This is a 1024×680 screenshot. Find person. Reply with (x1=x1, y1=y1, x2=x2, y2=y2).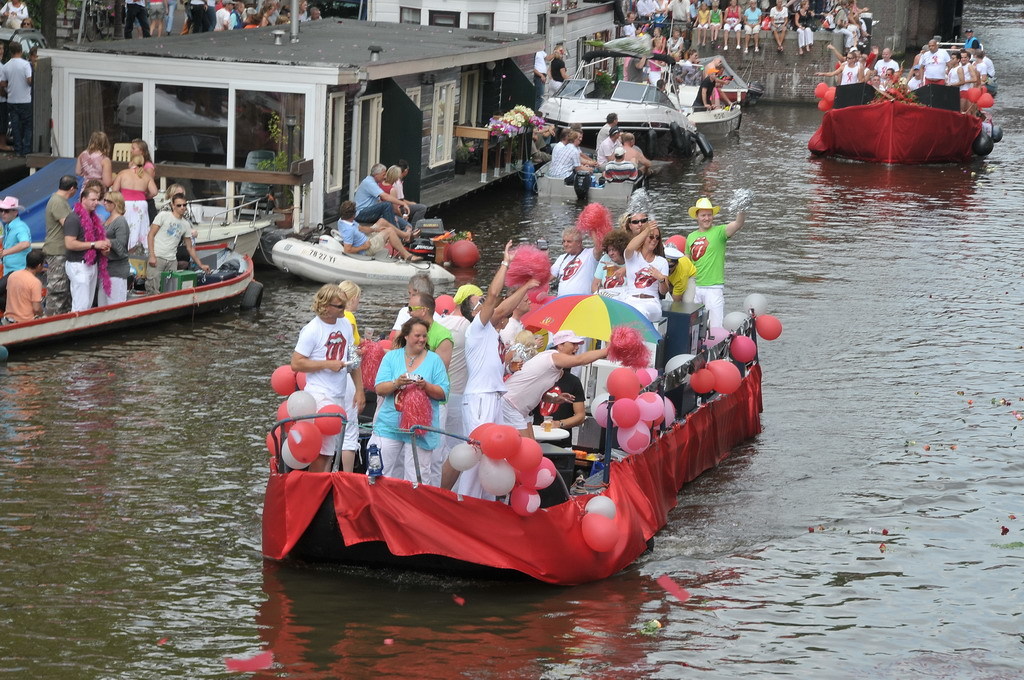
(x1=620, y1=213, x2=677, y2=322).
